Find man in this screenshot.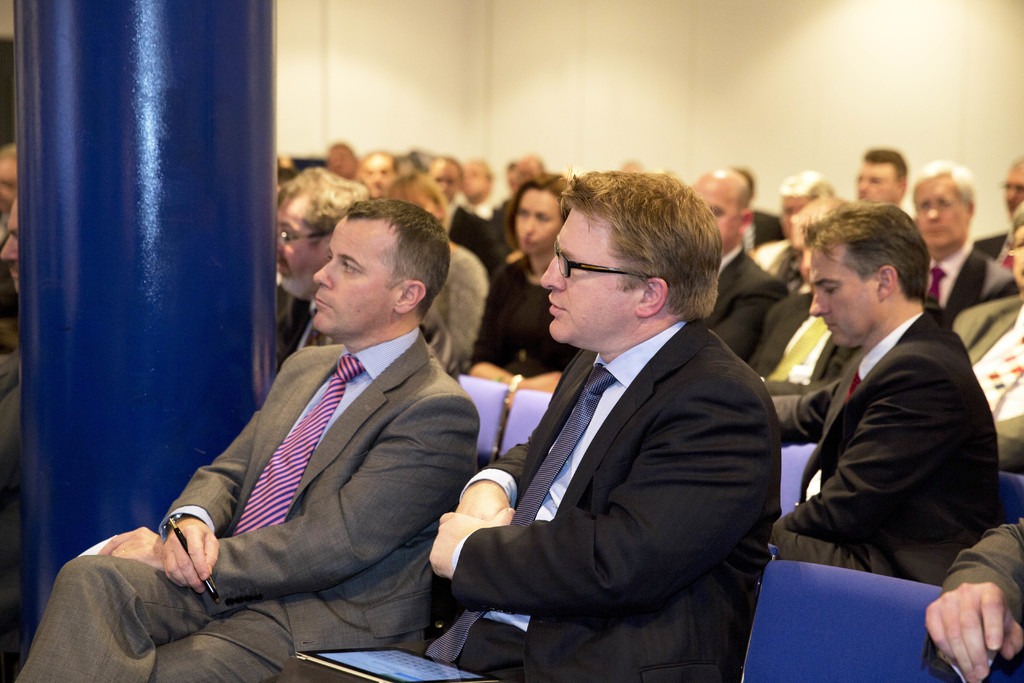
The bounding box for man is box=[8, 196, 493, 682].
